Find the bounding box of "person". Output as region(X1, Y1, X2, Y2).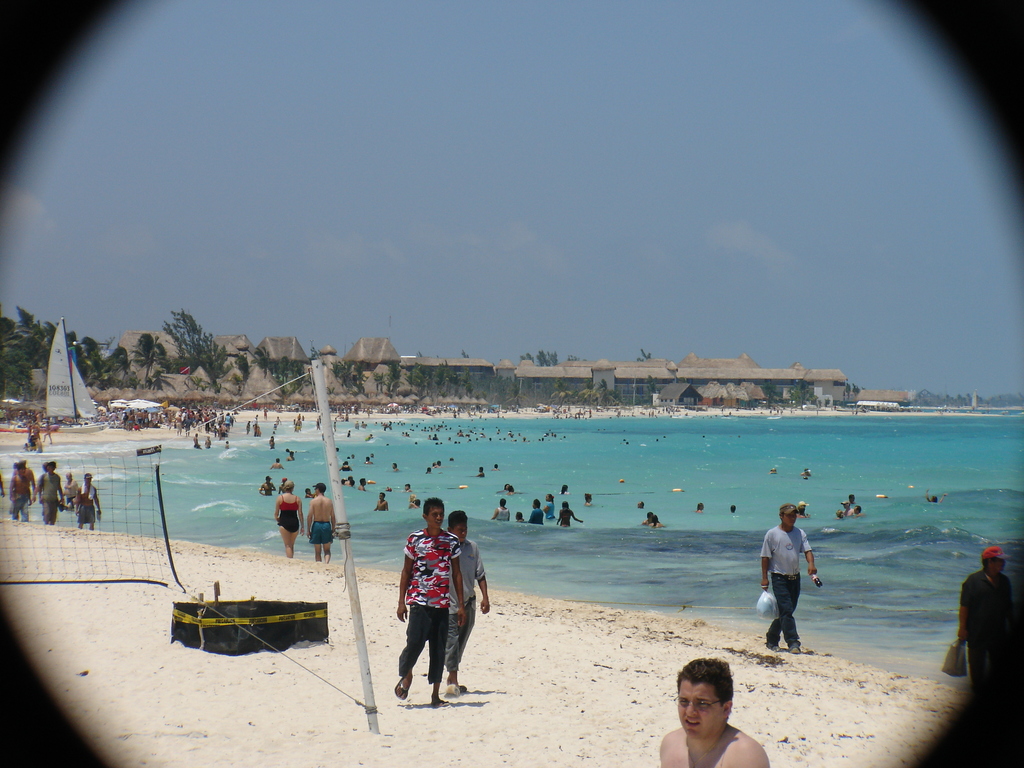
region(522, 438, 525, 443).
